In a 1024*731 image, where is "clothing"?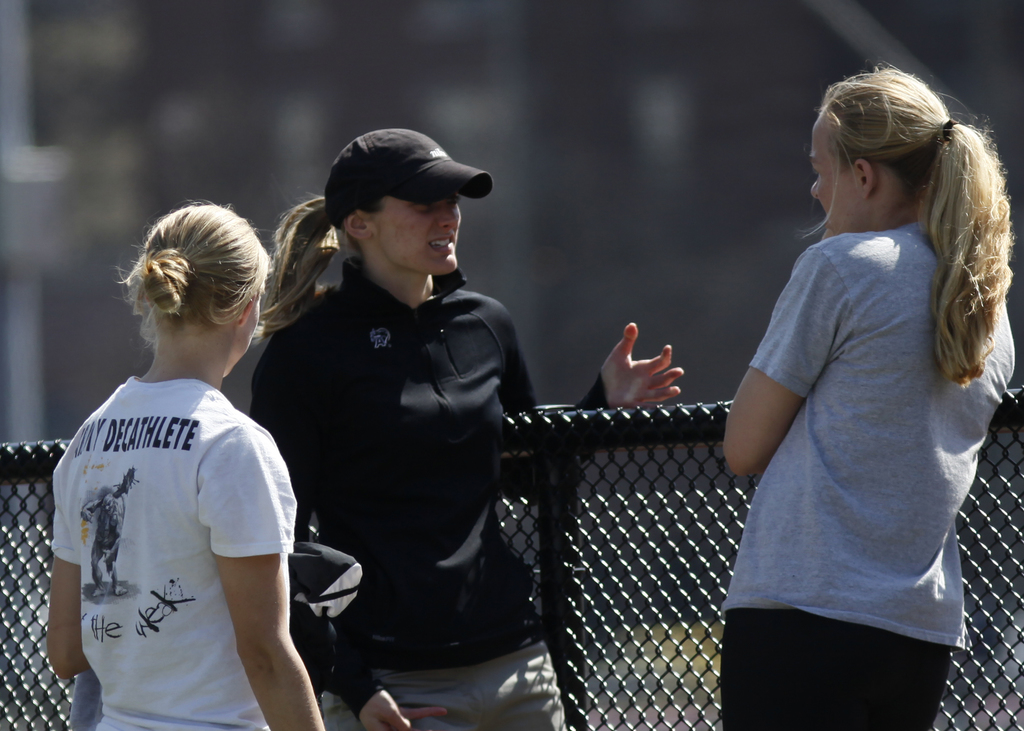
left=51, top=373, right=297, bottom=730.
